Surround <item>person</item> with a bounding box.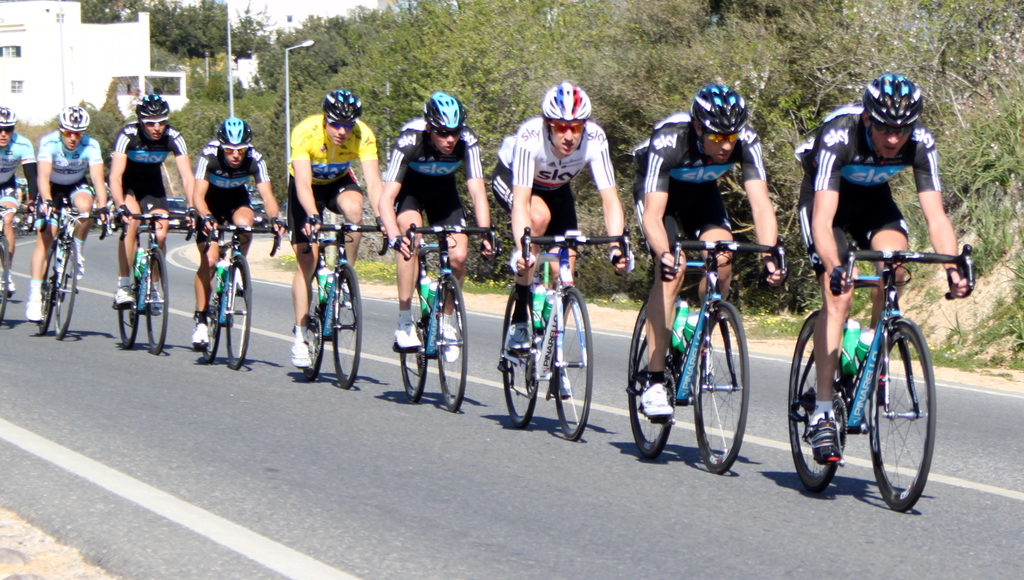
791:74:973:463.
